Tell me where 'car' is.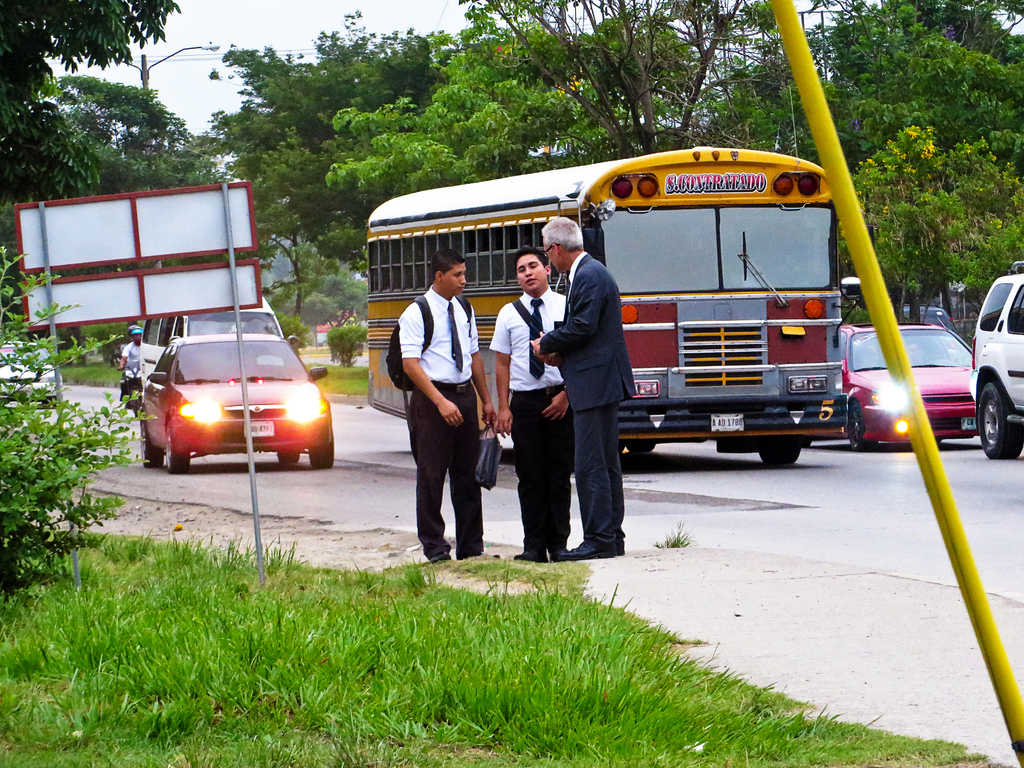
'car' is at [838, 324, 985, 452].
